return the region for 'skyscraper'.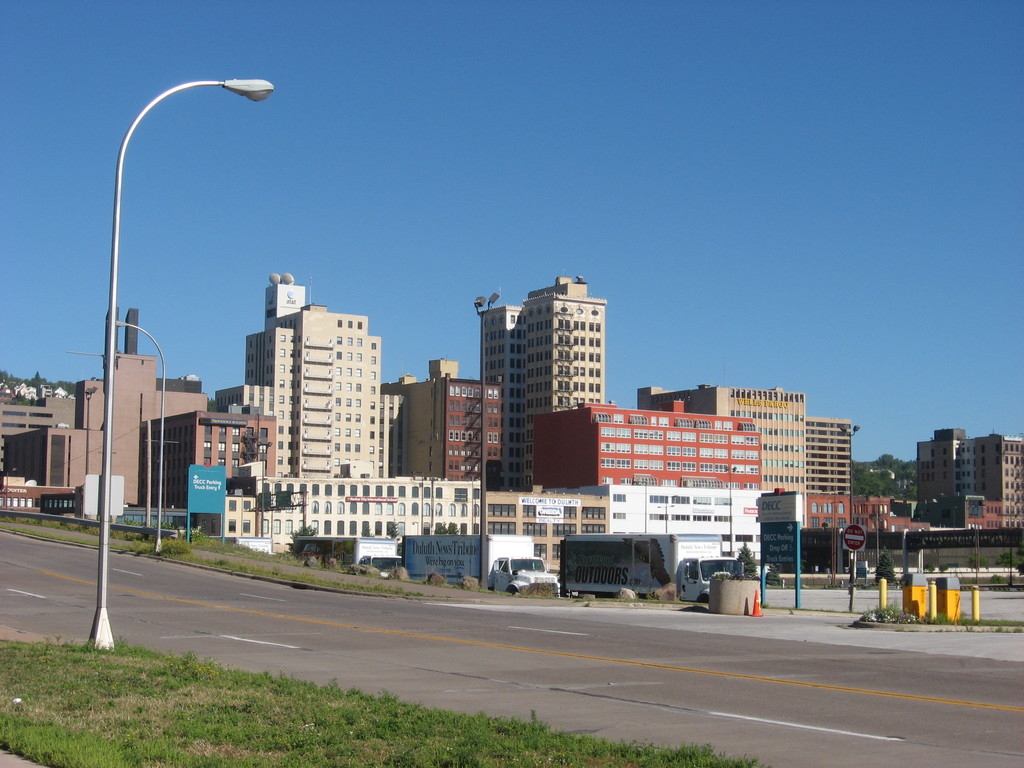
BBox(538, 396, 764, 481).
